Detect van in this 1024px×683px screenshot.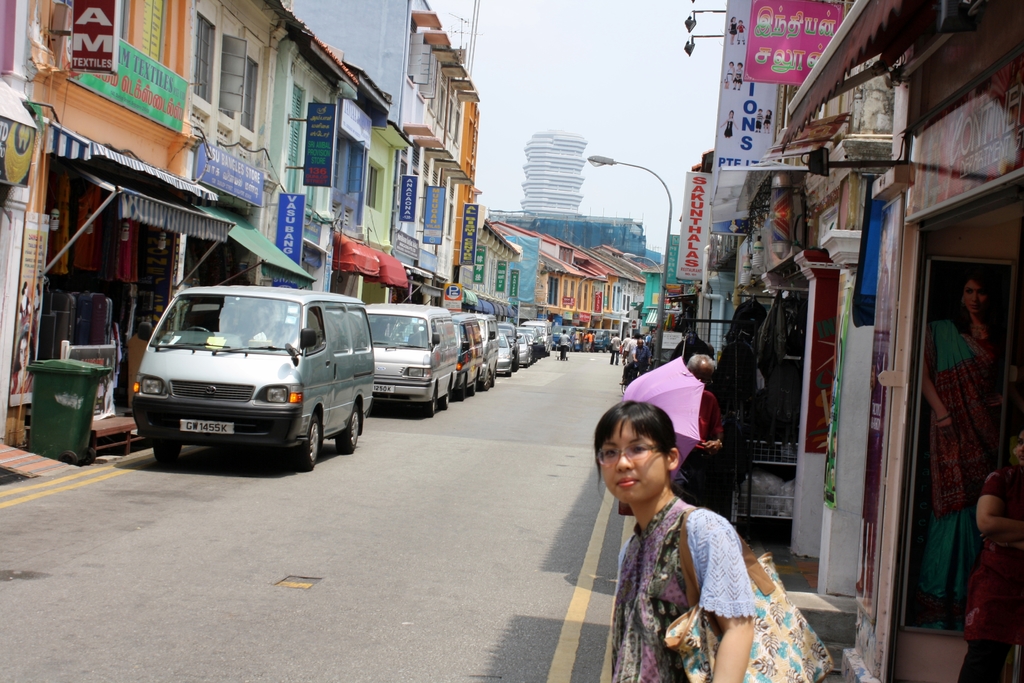
Detection: <bbox>361, 302, 458, 419</bbox>.
